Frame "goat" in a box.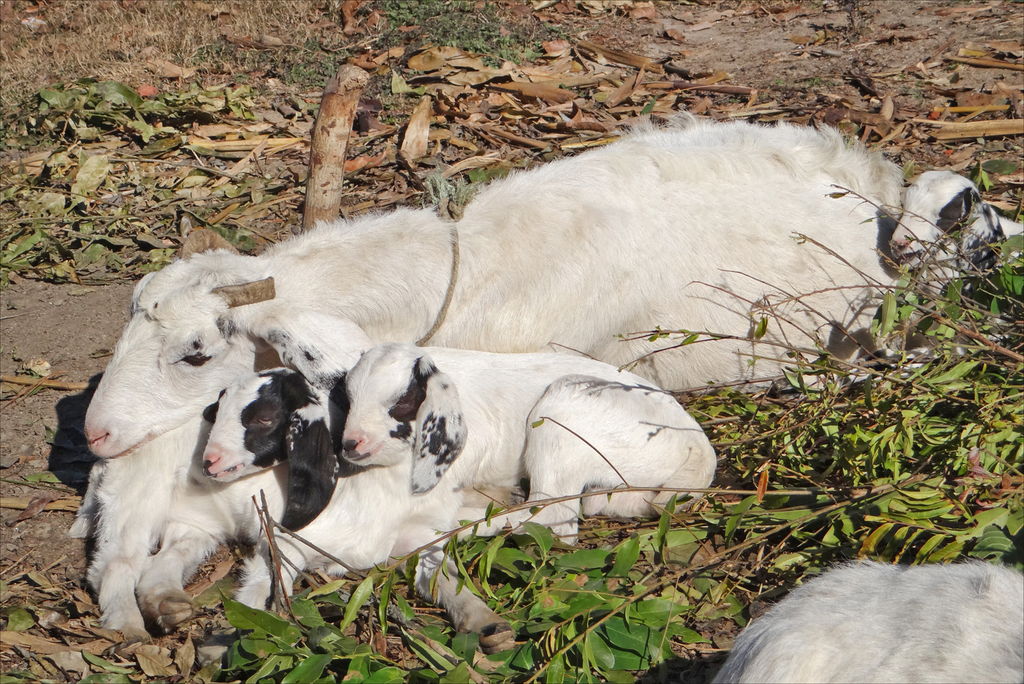
341,344,718,547.
